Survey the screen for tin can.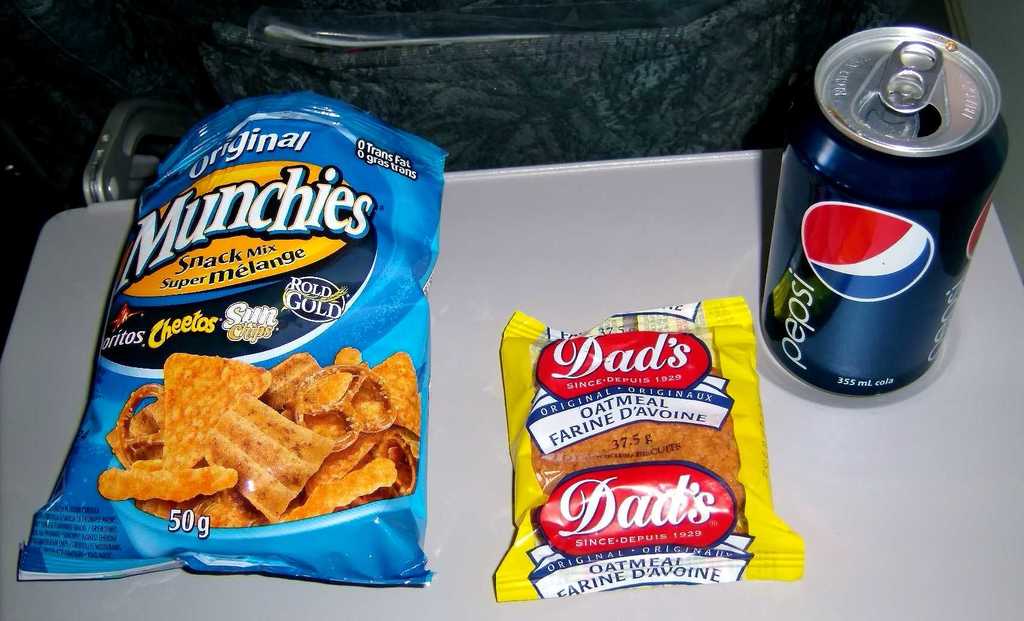
Survey found: 760, 24, 1012, 397.
